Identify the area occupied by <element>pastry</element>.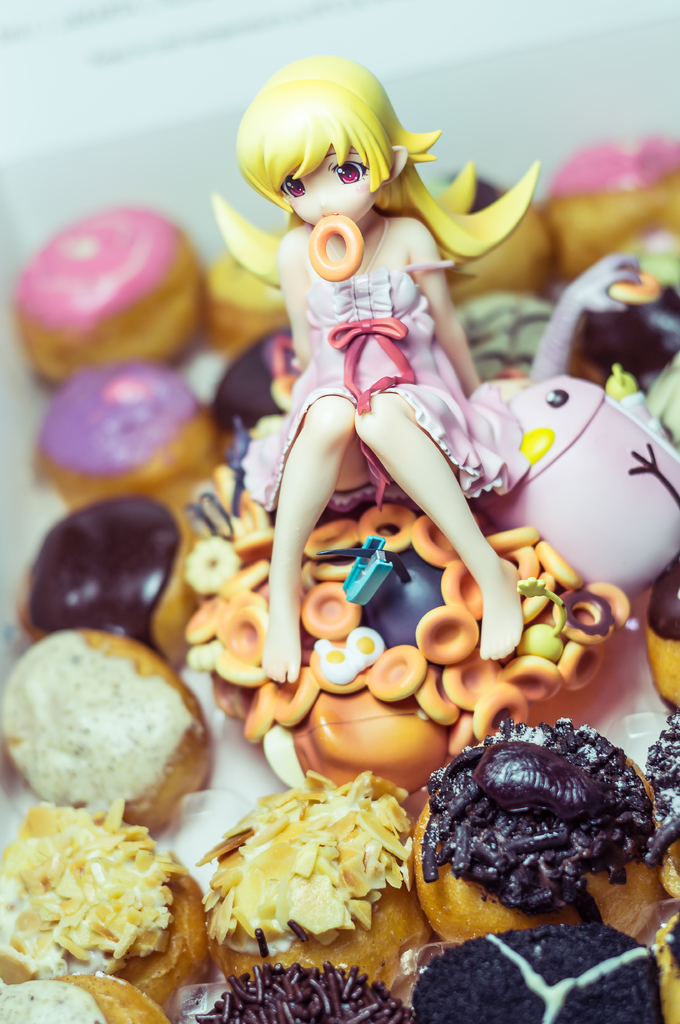
Area: box(196, 768, 439, 996).
